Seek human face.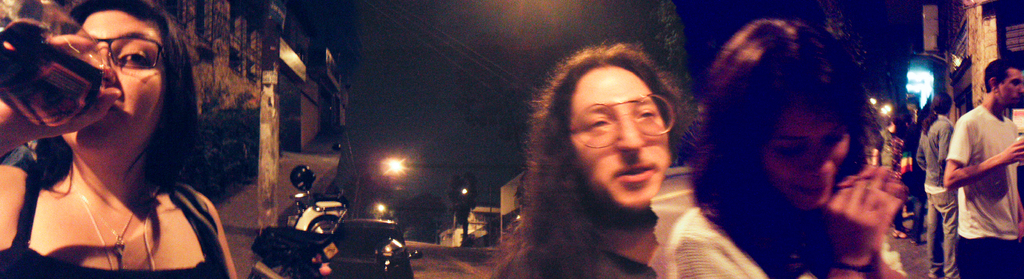
left=1000, top=70, right=1023, bottom=106.
